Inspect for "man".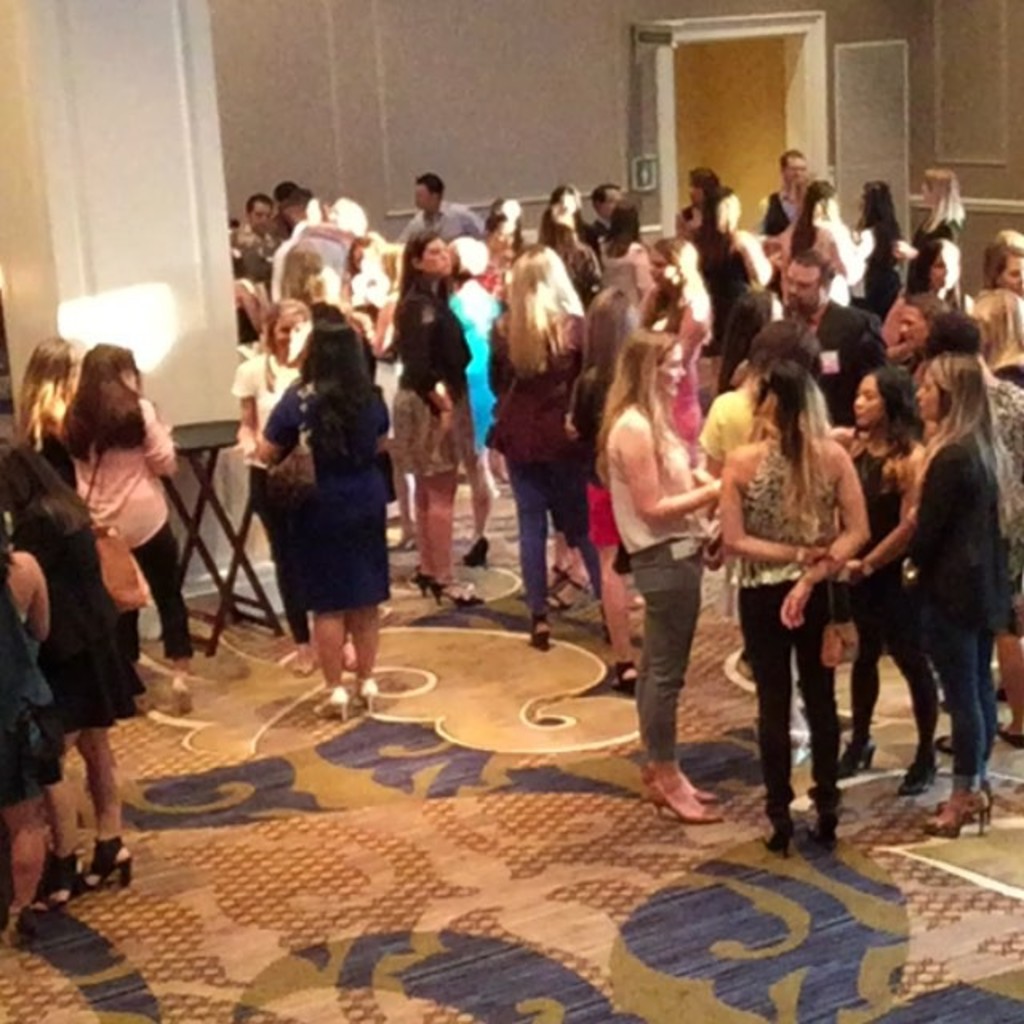
Inspection: bbox=(230, 189, 285, 272).
